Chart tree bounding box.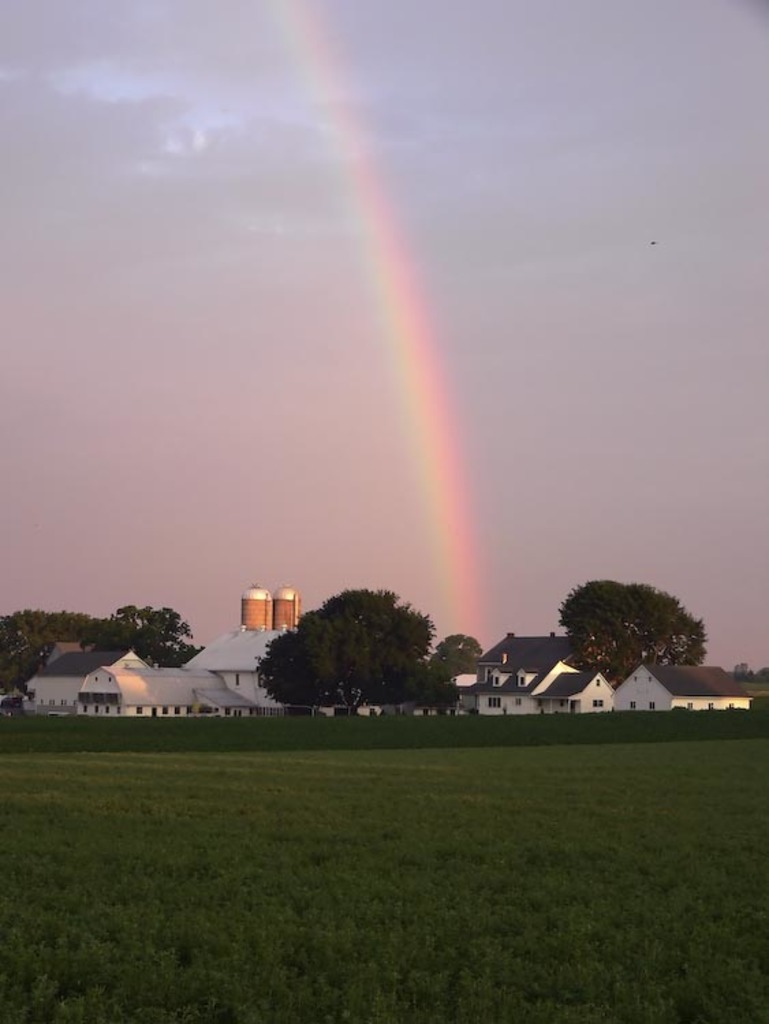
Charted: [left=3, top=605, right=93, bottom=717].
